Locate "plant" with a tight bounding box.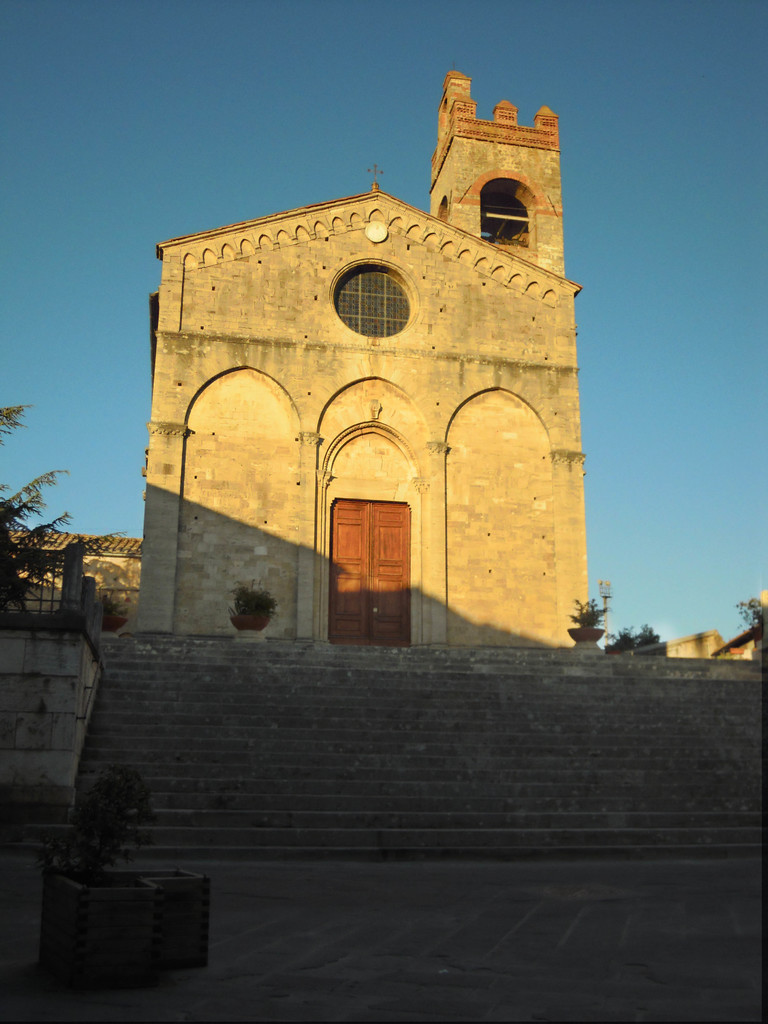
detection(227, 586, 285, 617).
